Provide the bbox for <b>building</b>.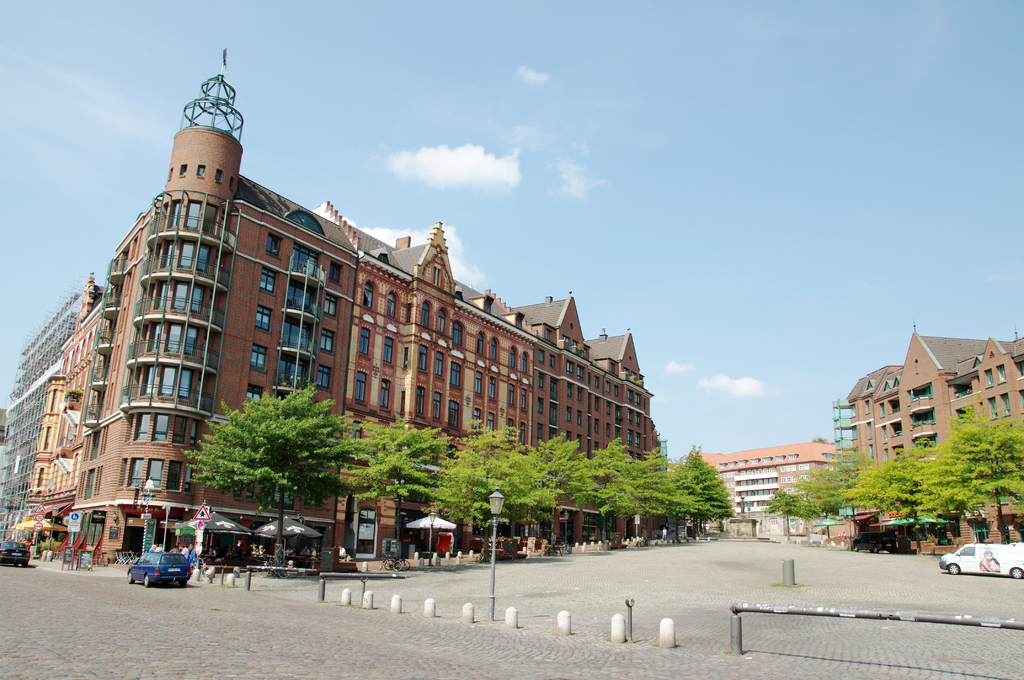
(314, 198, 659, 556).
